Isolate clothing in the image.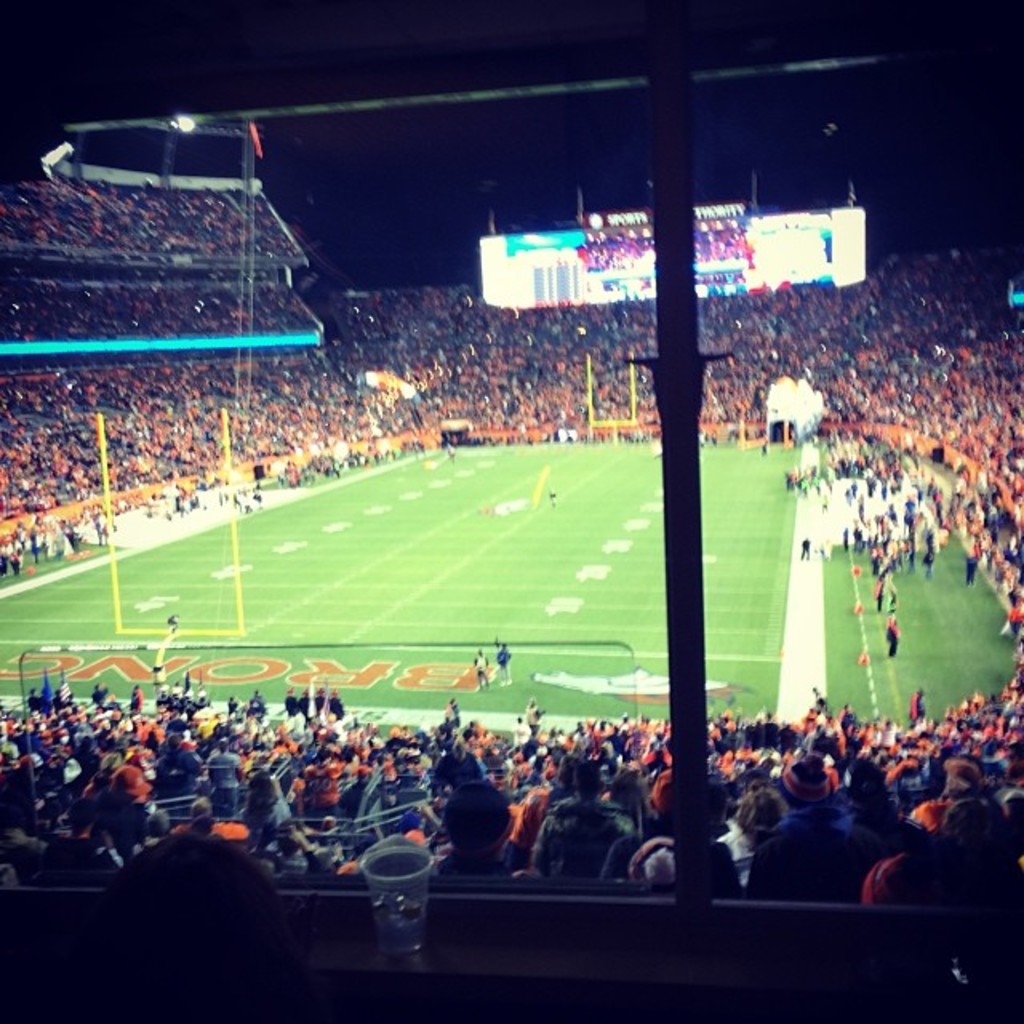
Isolated region: bbox=(330, 696, 336, 720).
